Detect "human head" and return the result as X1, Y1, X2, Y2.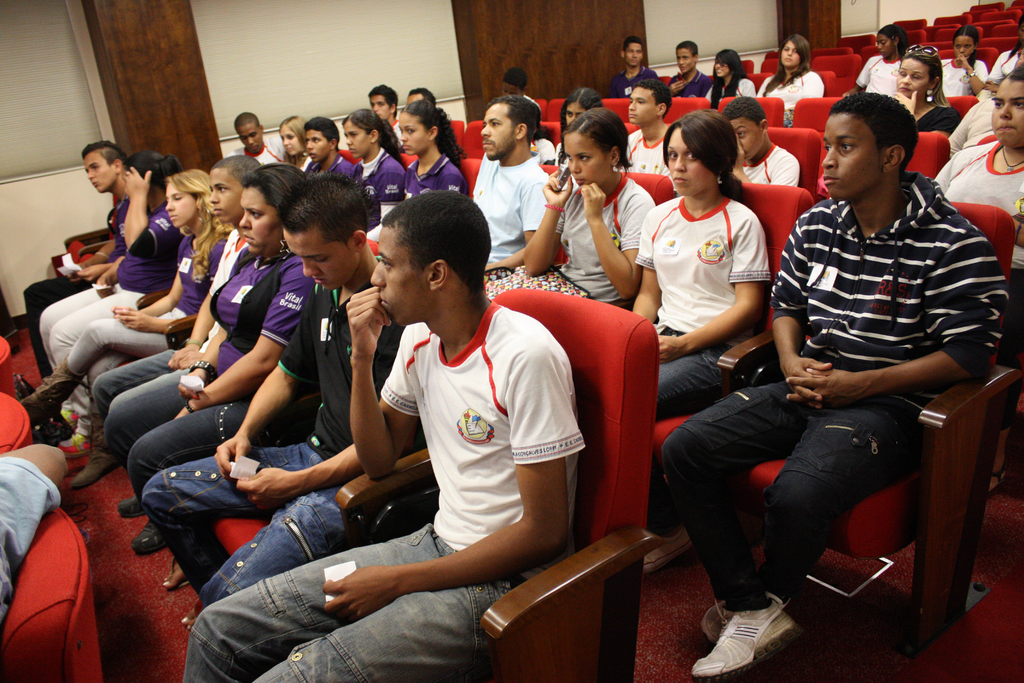
275, 173, 365, 293.
